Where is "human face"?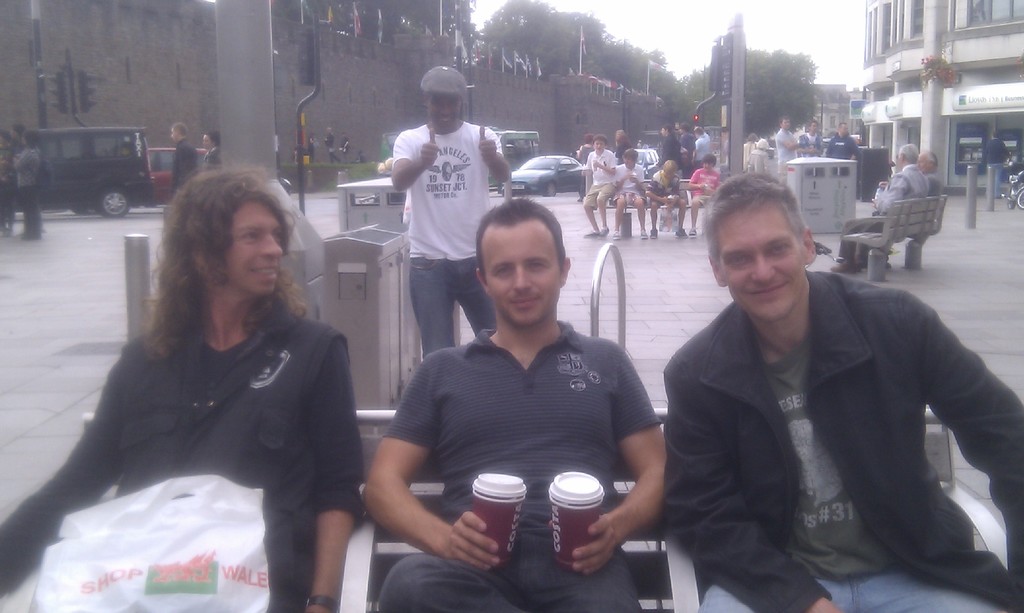
203, 134, 212, 153.
